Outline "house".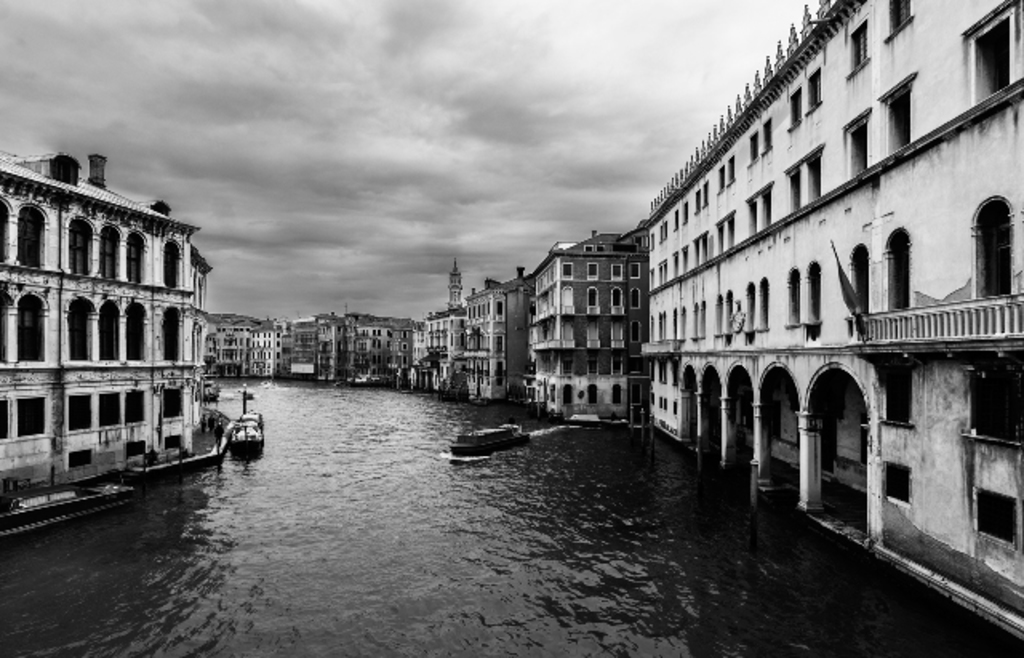
Outline: [left=739, top=77, right=866, bottom=552].
